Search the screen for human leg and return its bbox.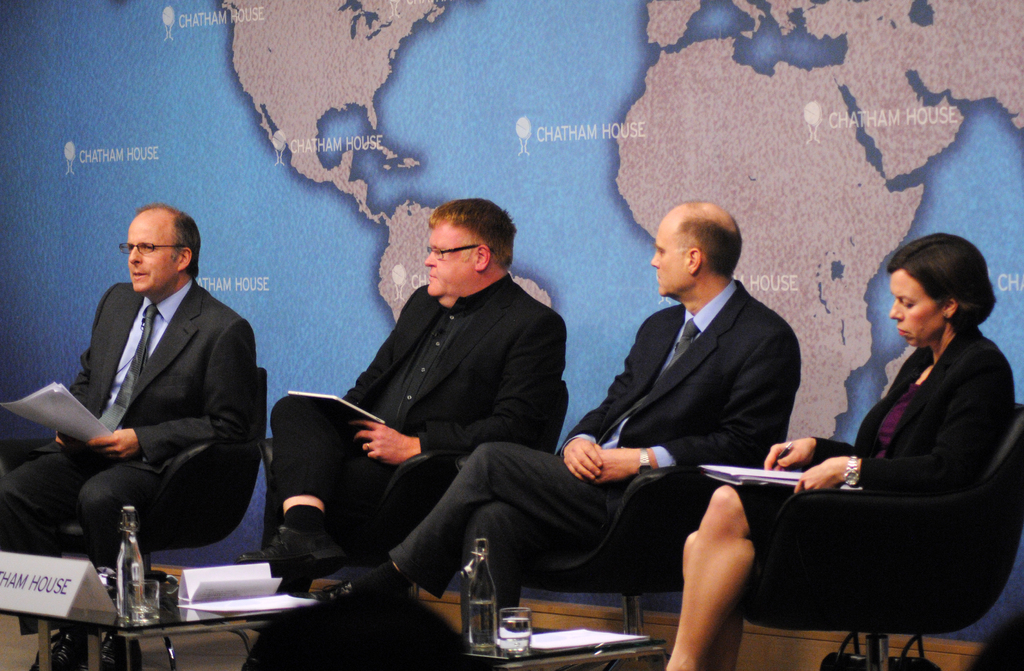
Found: [x1=264, y1=400, x2=404, y2=574].
